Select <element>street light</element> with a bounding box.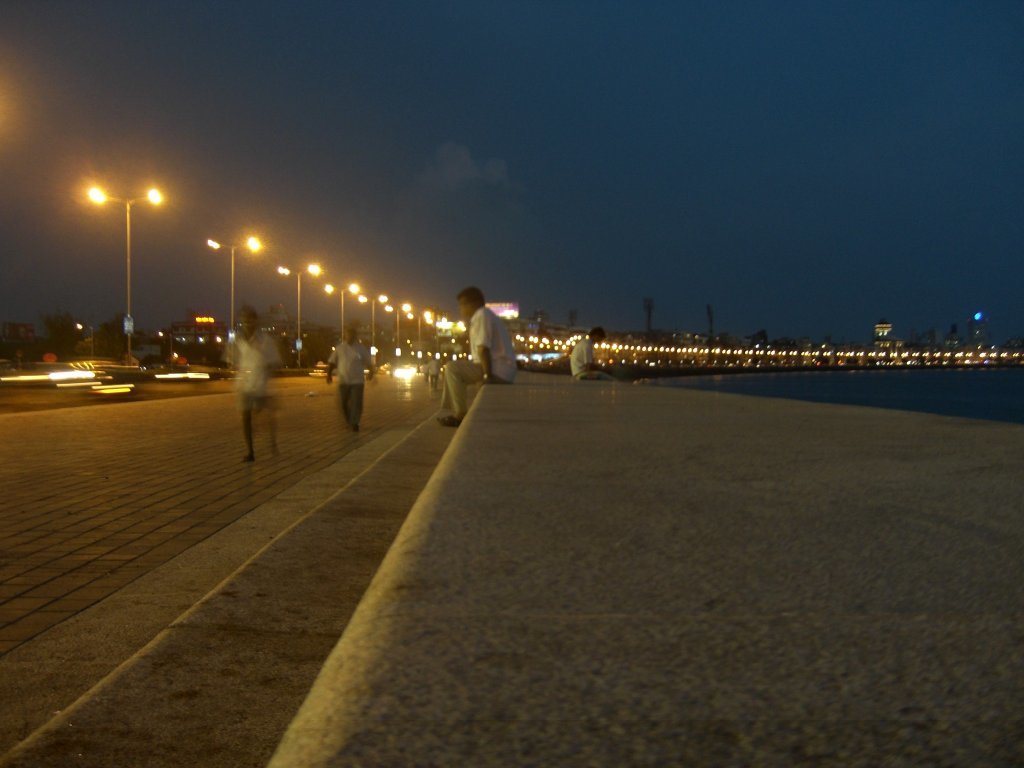
box(801, 351, 808, 361).
